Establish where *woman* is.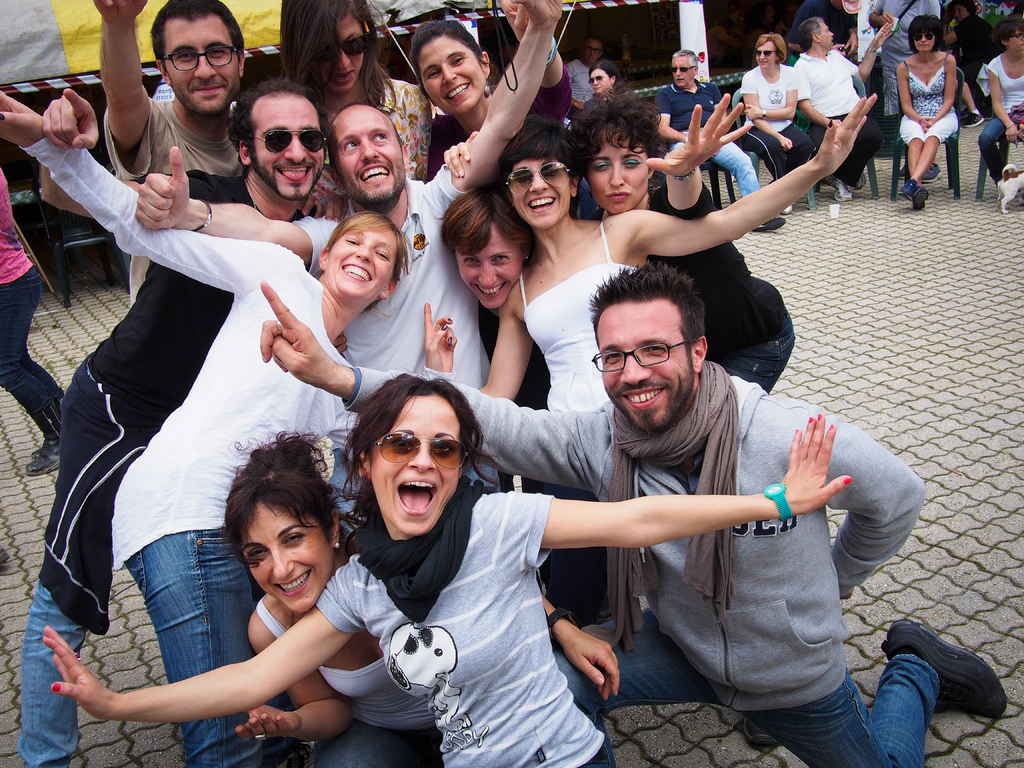
Established at rect(584, 60, 642, 100).
